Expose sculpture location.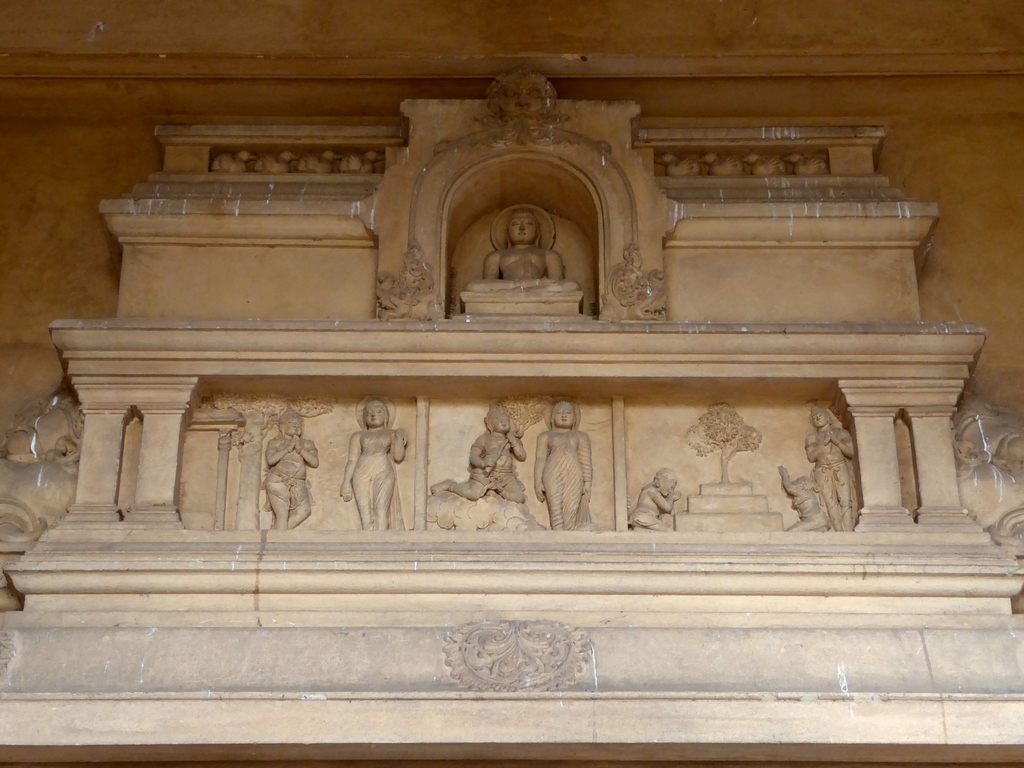
Exposed at {"x1": 266, "y1": 406, "x2": 318, "y2": 532}.
